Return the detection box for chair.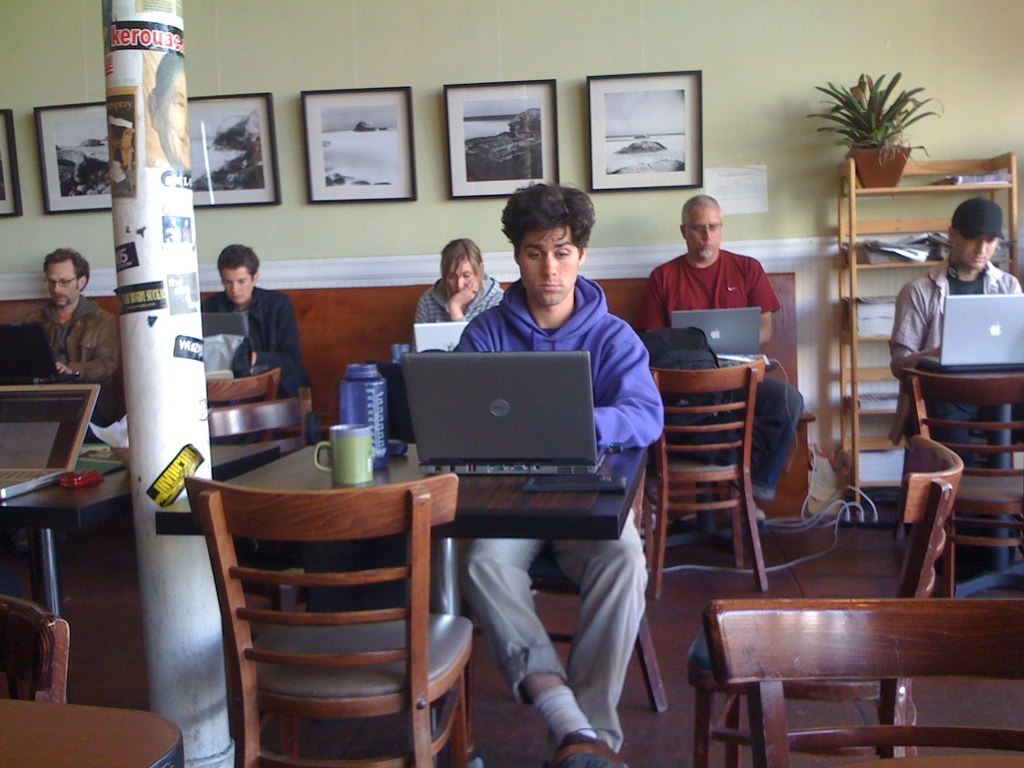
locate(698, 598, 1023, 767).
